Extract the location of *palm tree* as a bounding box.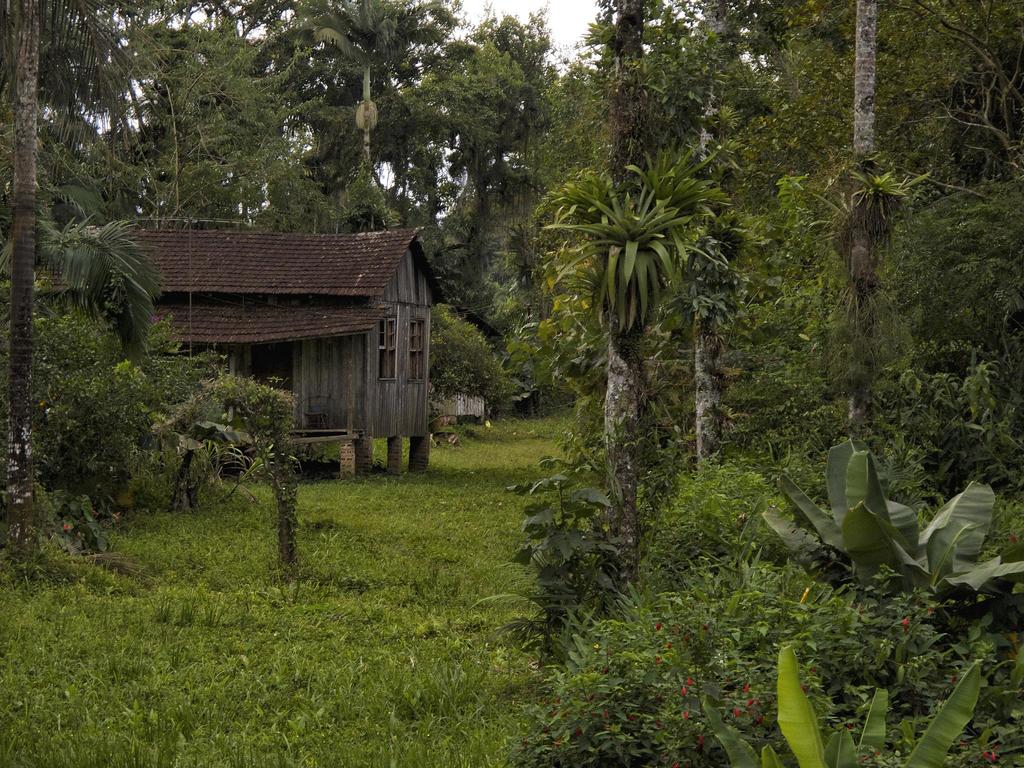
[138,89,229,211].
